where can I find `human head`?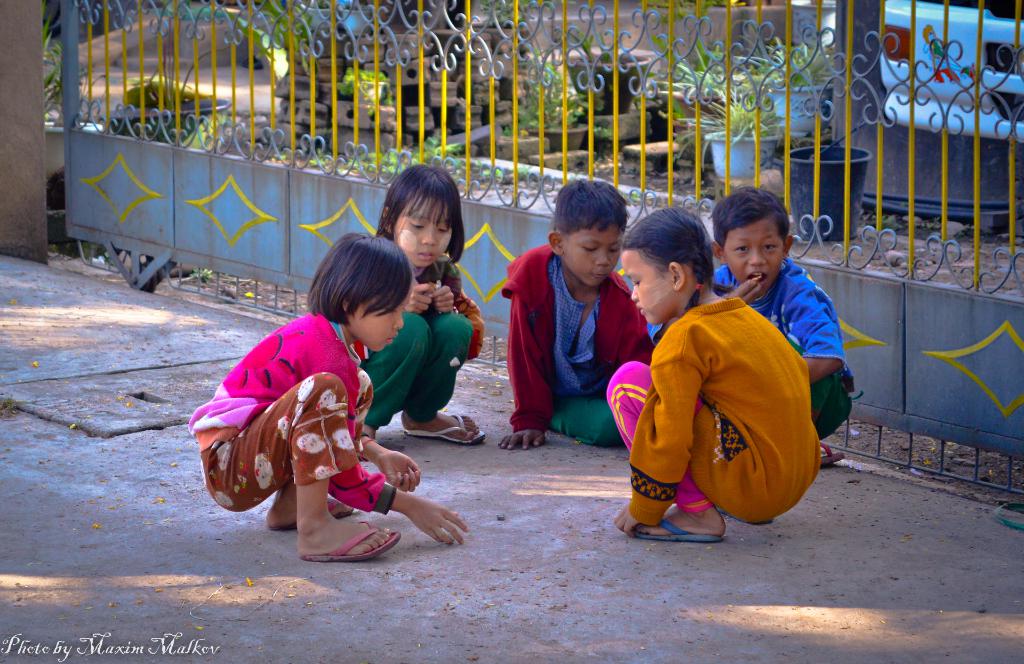
You can find it at region(368, 163, 467, 271).
